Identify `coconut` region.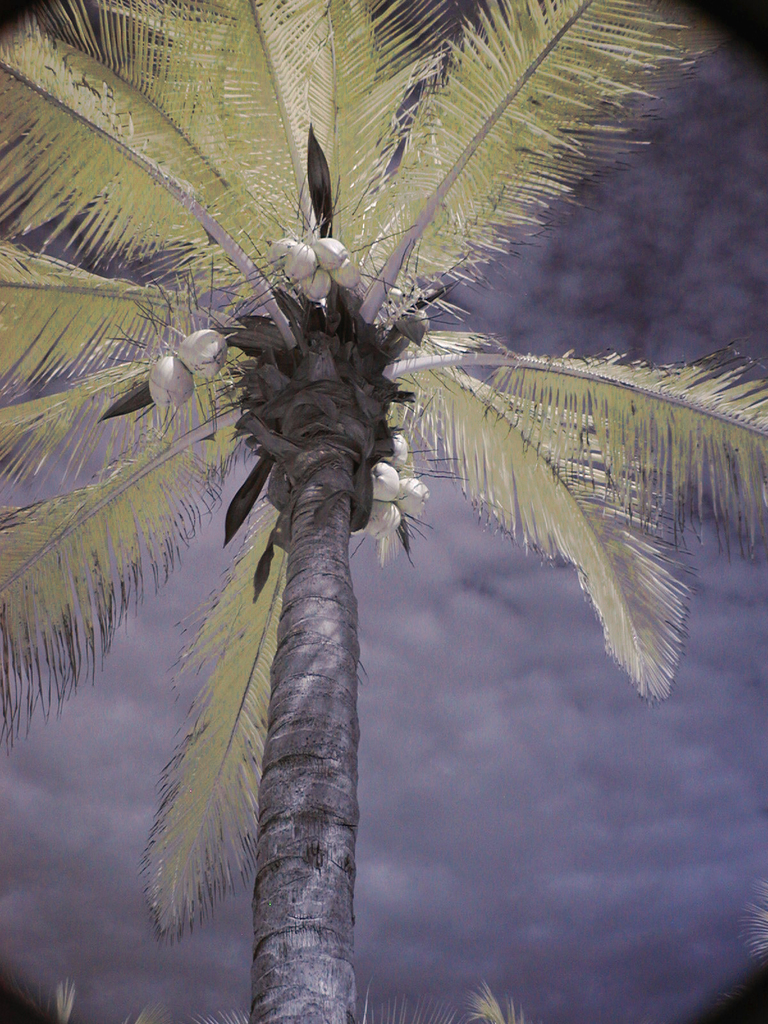
Region: (x1=312, y1=233, x2=348, y2=269).
